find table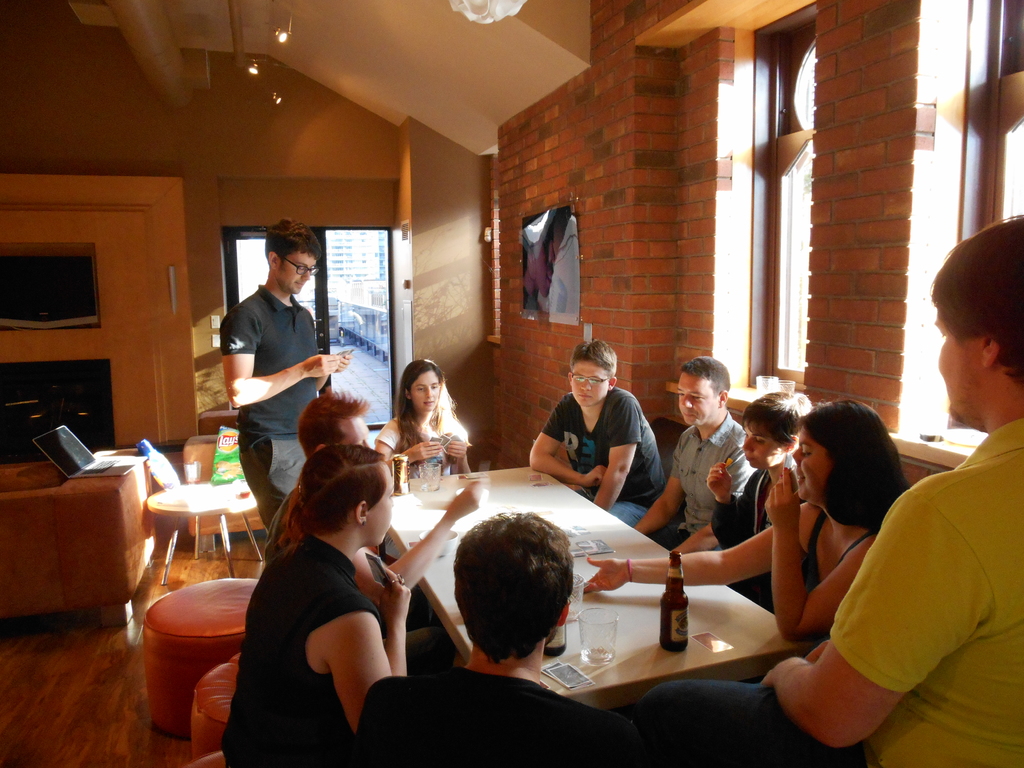
{"left": 147, "top": 481, "right": 261, "bottom": 584}
